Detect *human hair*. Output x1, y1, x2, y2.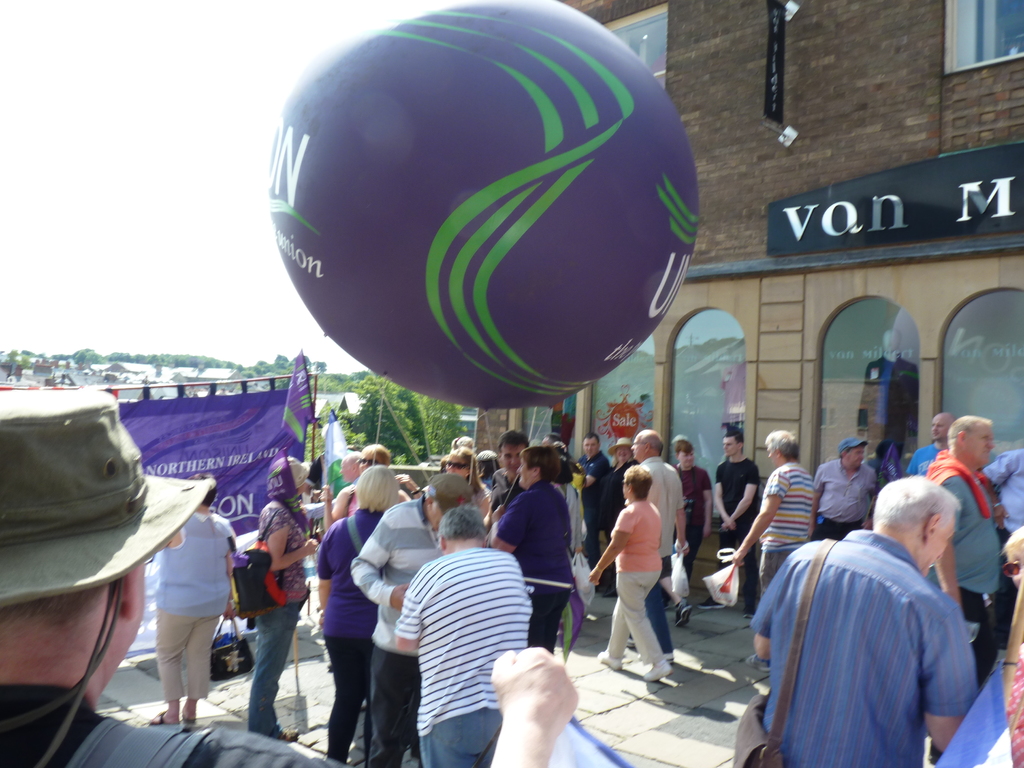
499, 429, 528, 458.
